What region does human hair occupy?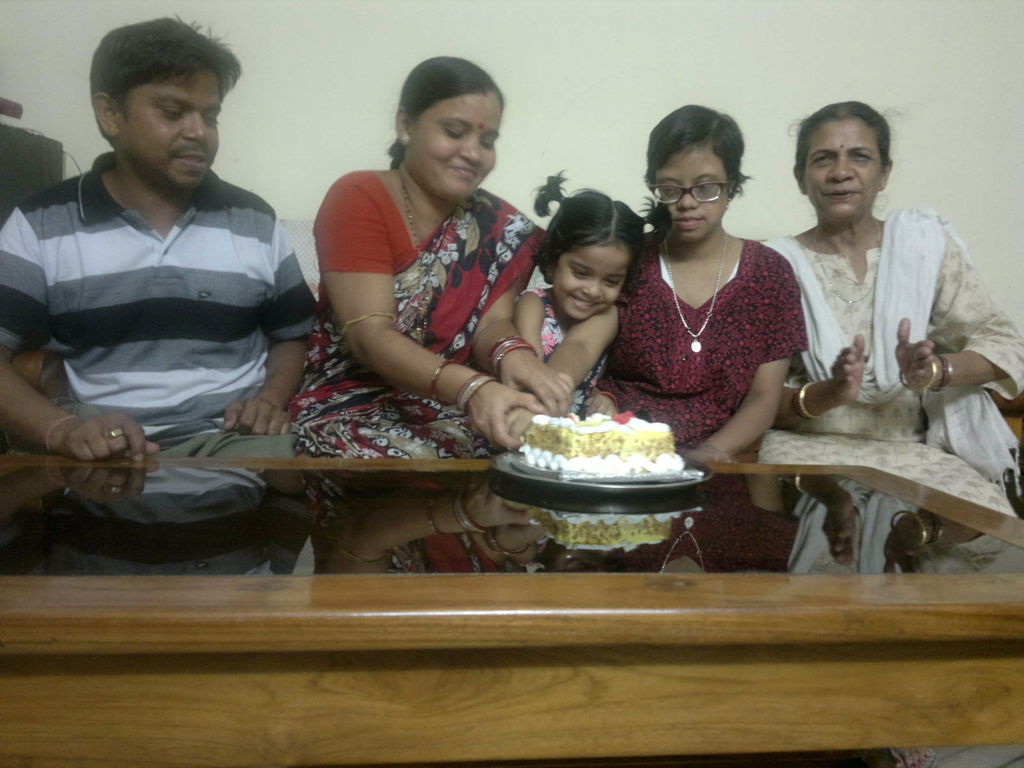
643, 105, 753, 232.
